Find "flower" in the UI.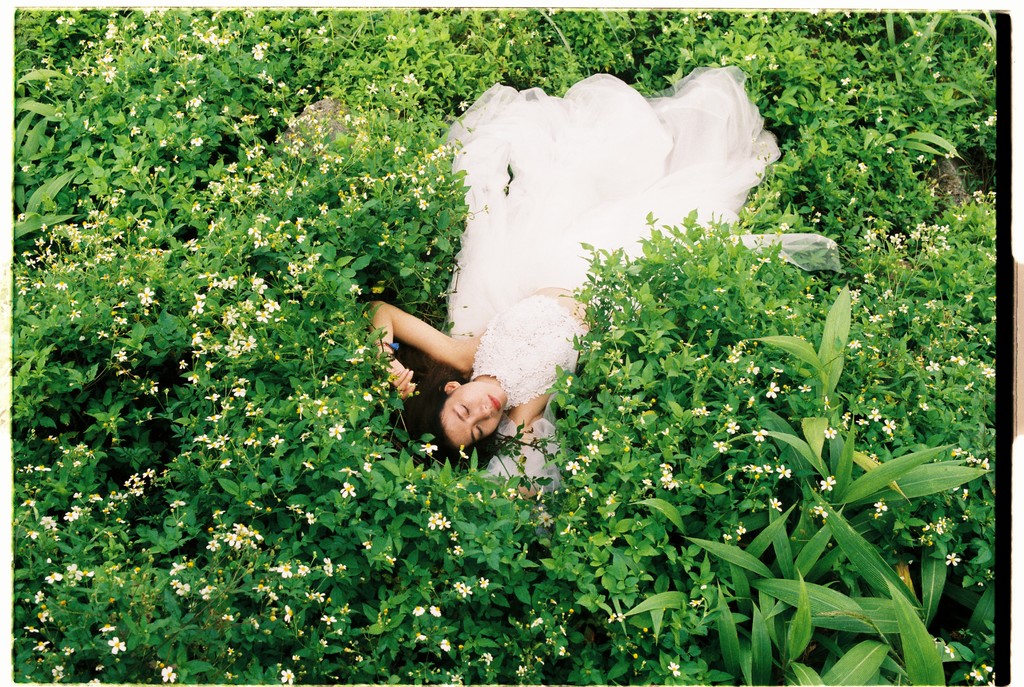
UI element at [460, 586, 467, 594].
